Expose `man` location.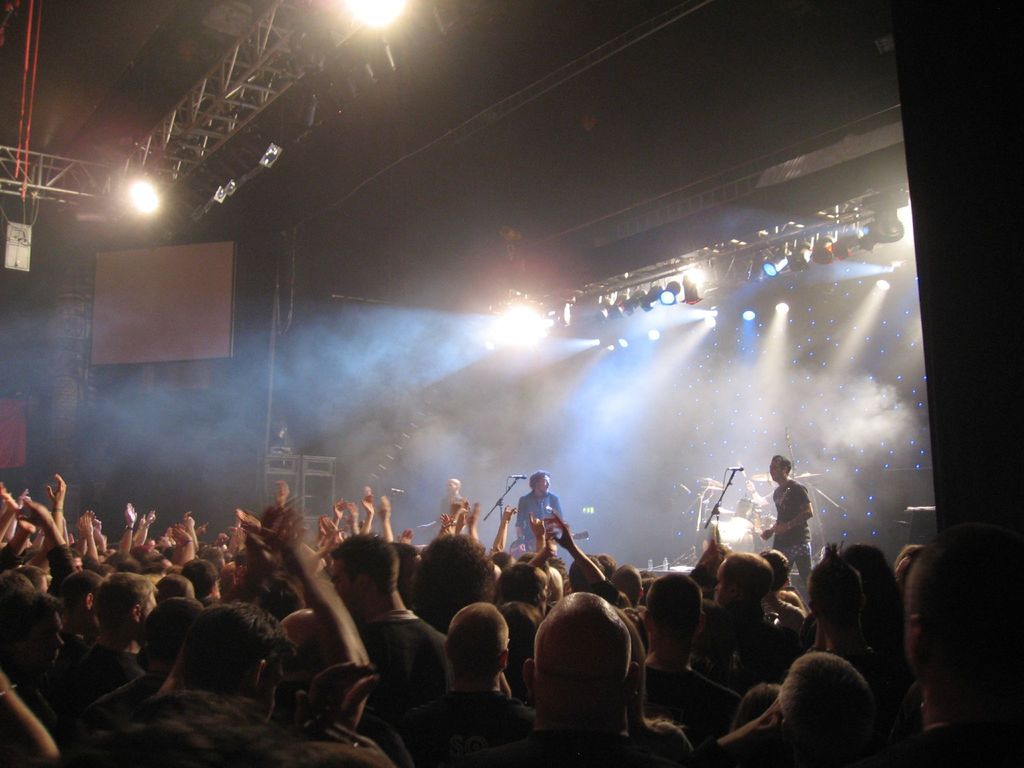
Exposed at x1=154, y1=602, x2=298, y2=767.
